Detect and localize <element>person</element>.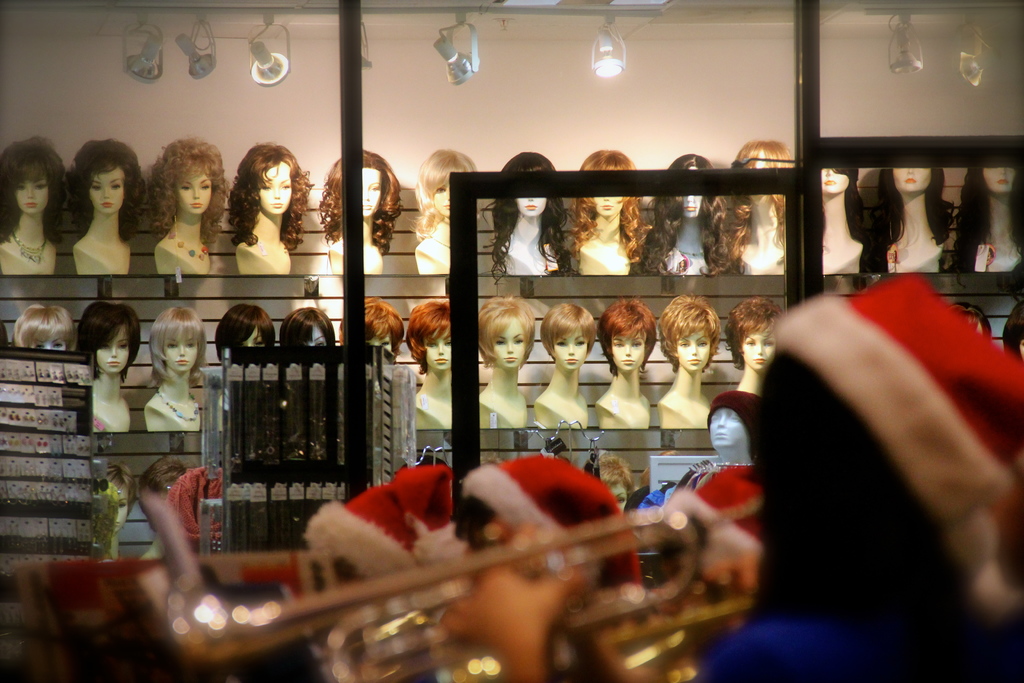
Localized at crop(415, 155, 480, 276).
